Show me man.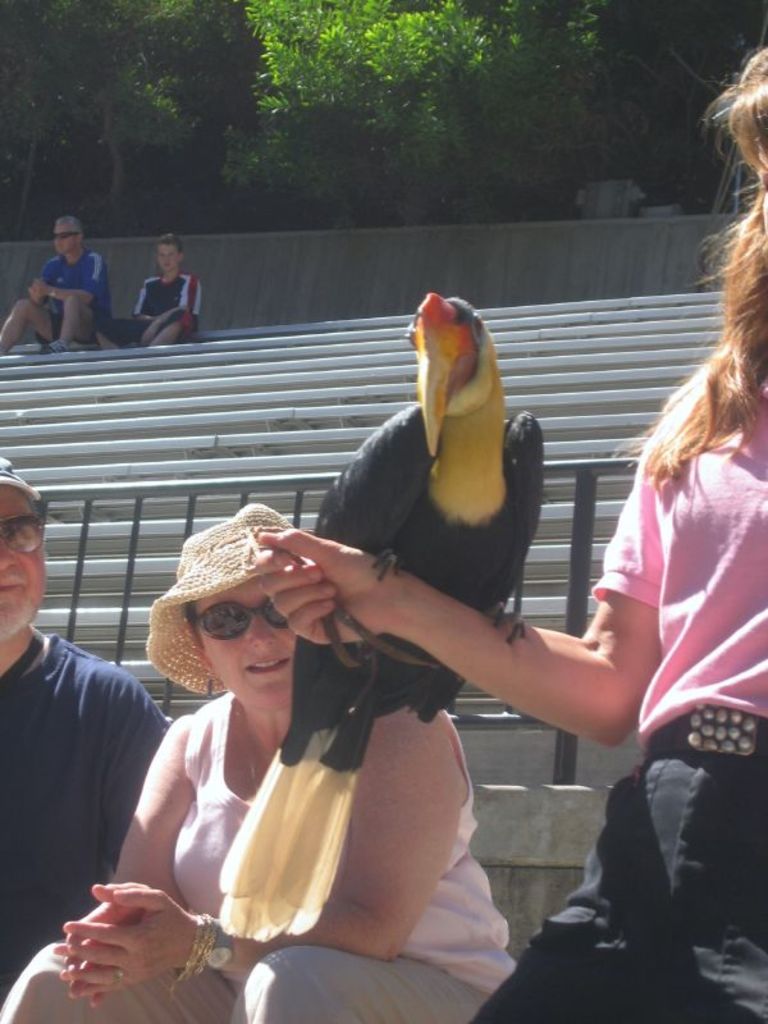
man is here: x1=17, y1=214, x2=114, y2=333.
